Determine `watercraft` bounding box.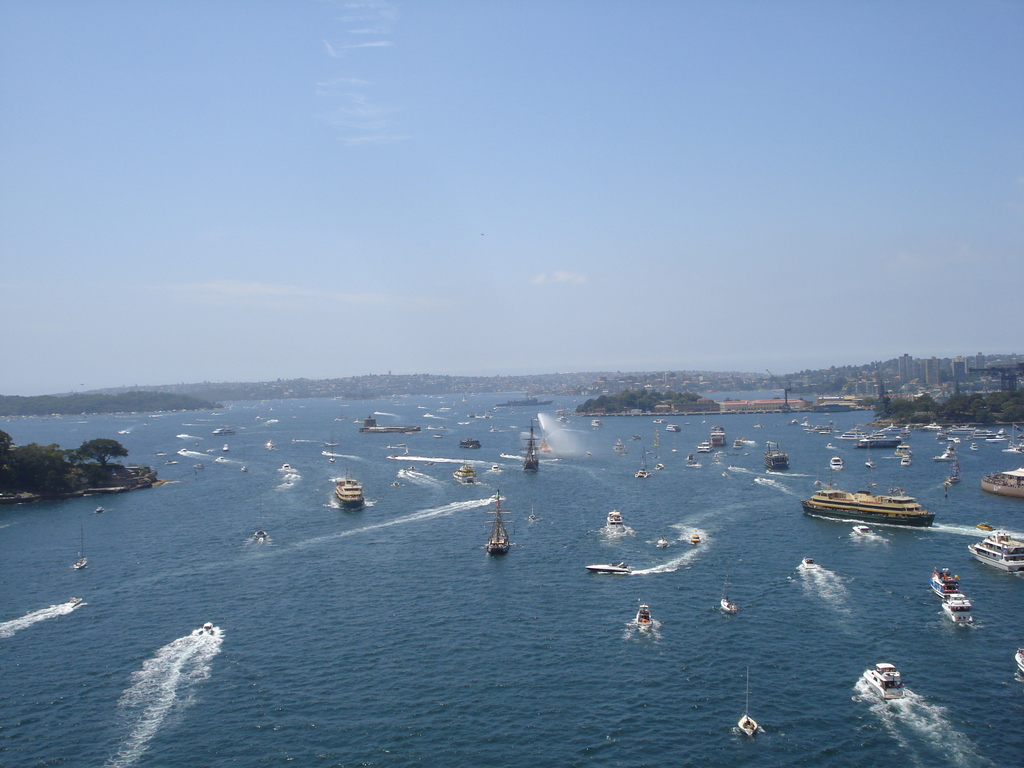
Determined: (left=936, top=561, right=954, bottom=604).
